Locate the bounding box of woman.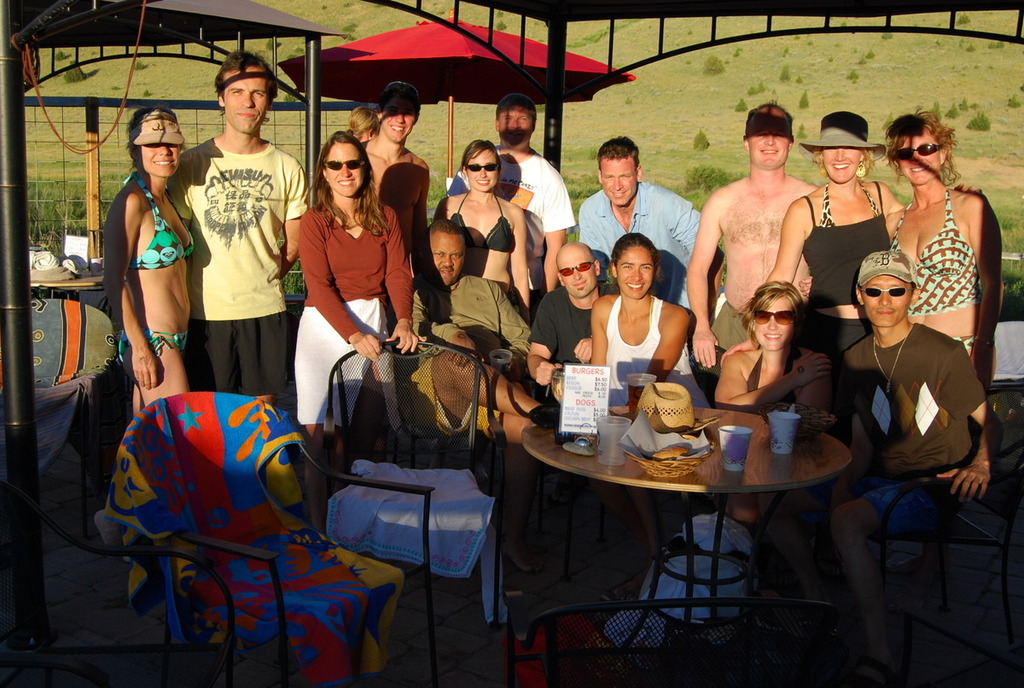
Bounding box: pyautogui.locateOnScreen(281, 116, 410, 497).
